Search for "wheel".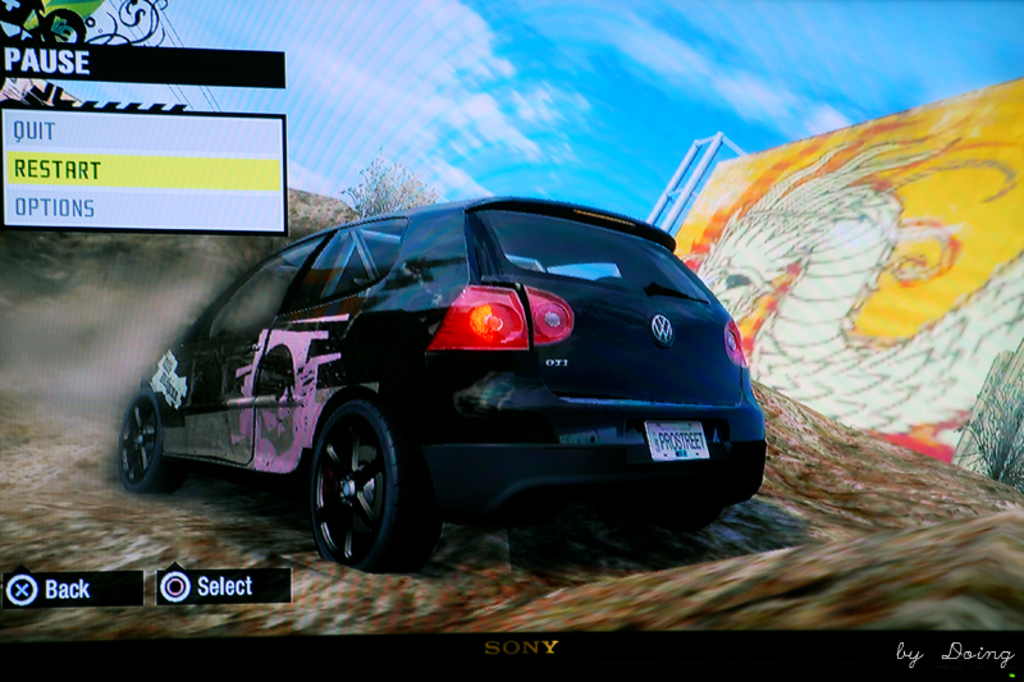
Found at box(119, 386, 186, 491).
